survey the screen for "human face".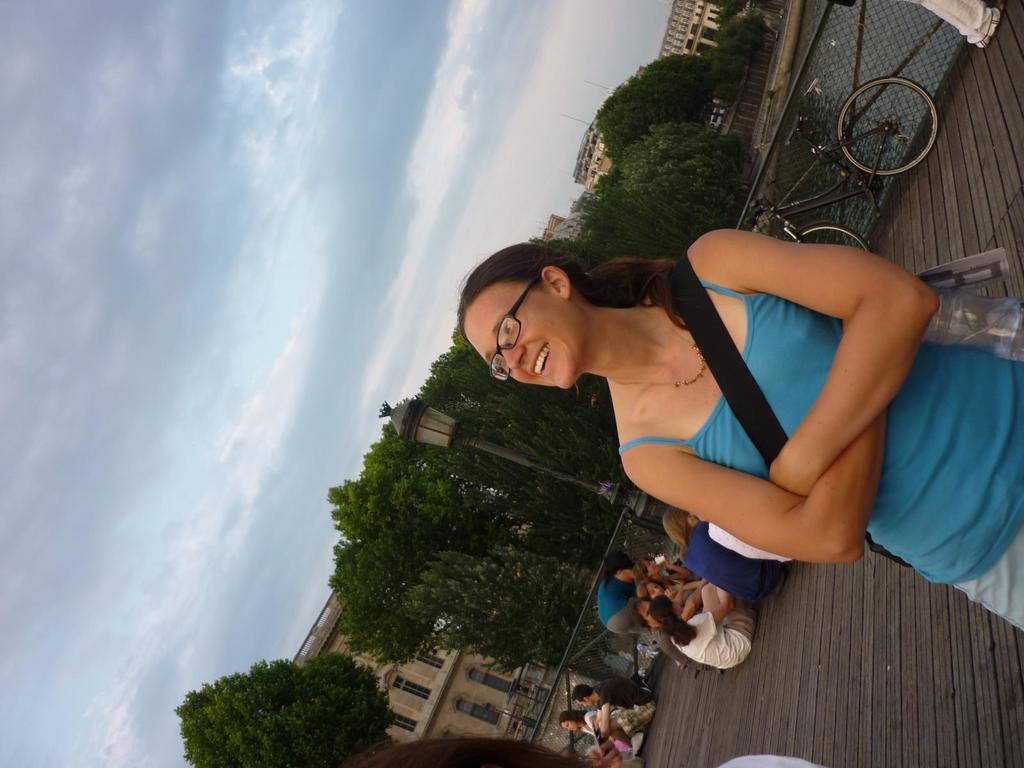
Survey found: box=[643, 561, 664, 570].
